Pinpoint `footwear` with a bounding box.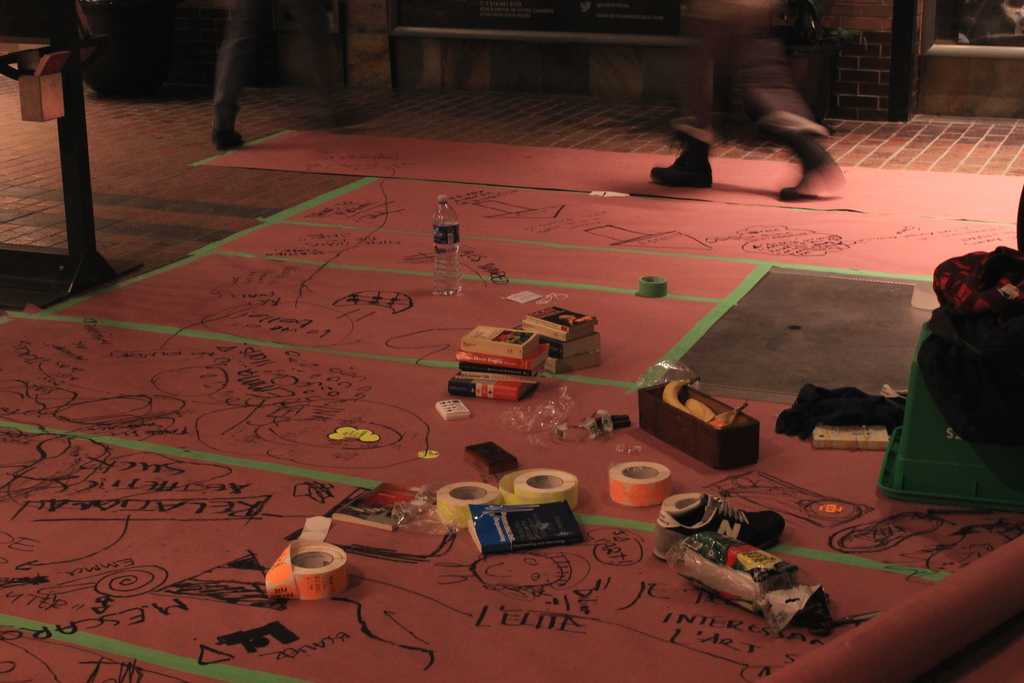
box(644, 144, 714, 190).
